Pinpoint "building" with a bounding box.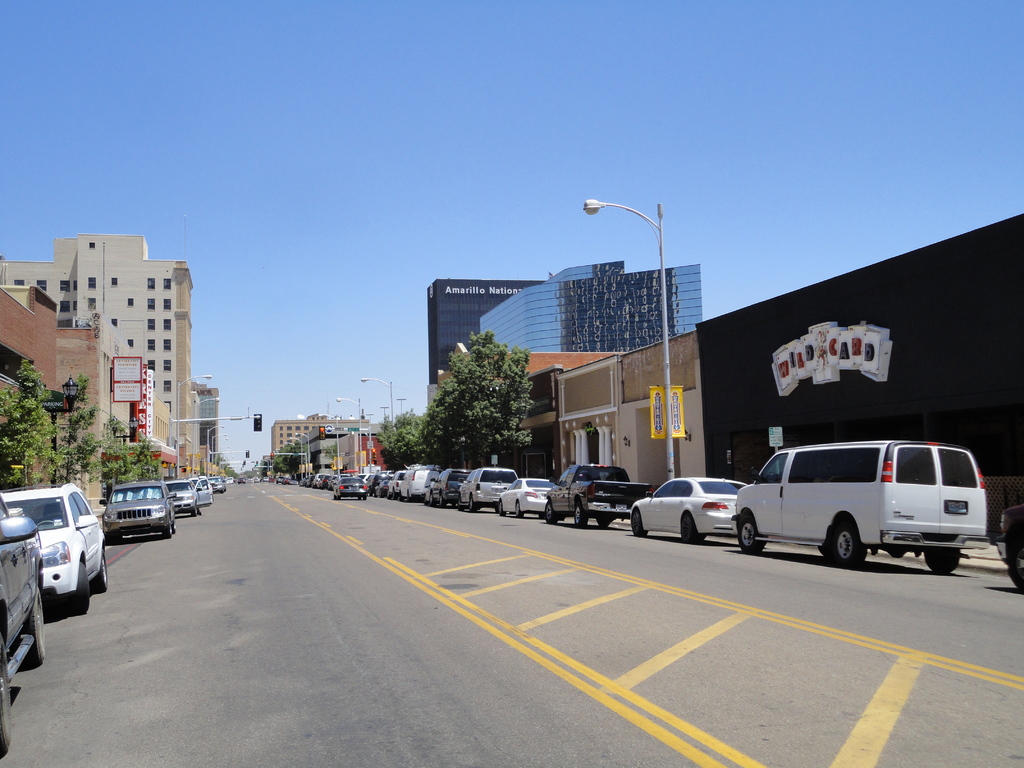
480, 260, 701, 352.
